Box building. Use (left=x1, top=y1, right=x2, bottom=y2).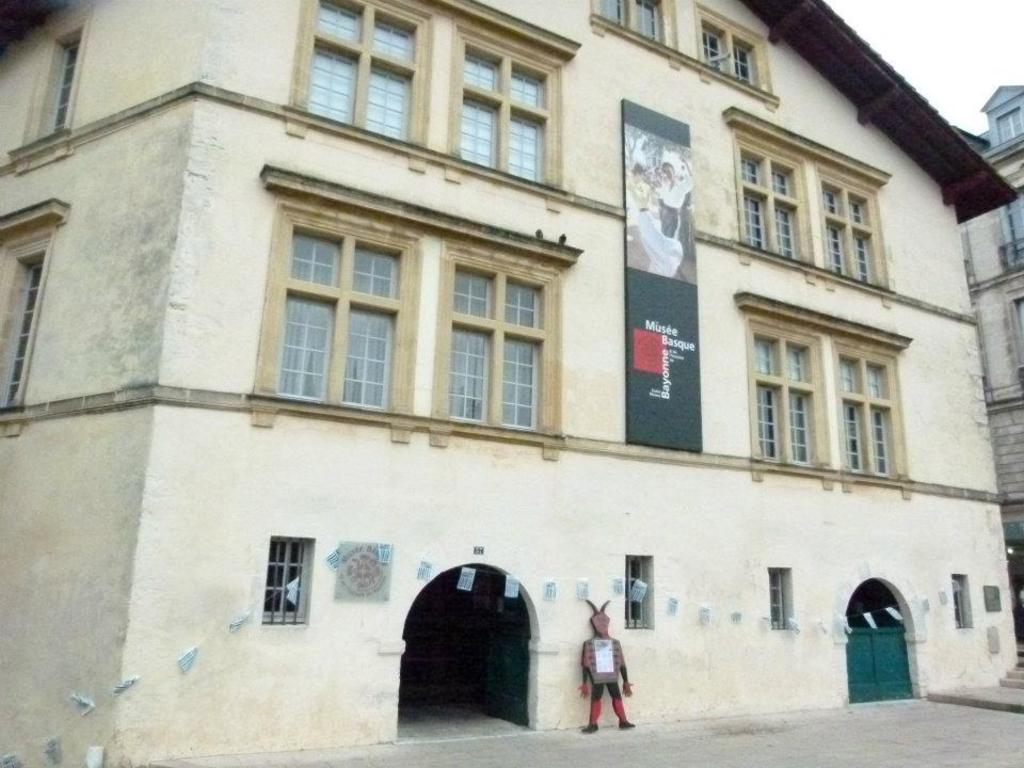
(left=0, top=0, right=1019, bottom=767).
